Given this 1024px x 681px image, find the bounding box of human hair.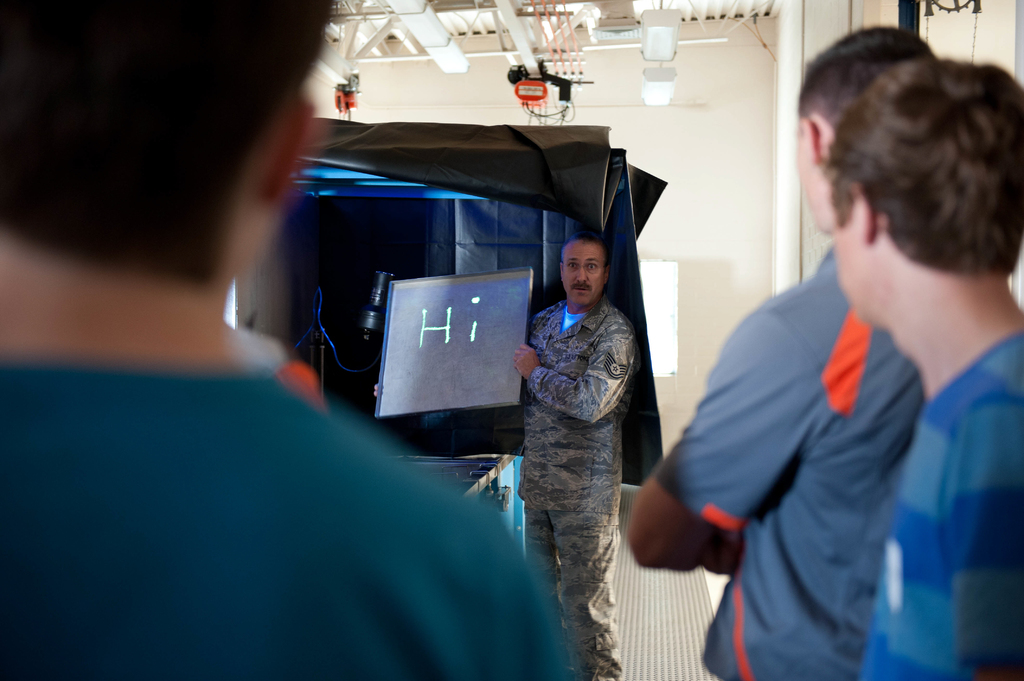
[559, 231, 611, 282].
